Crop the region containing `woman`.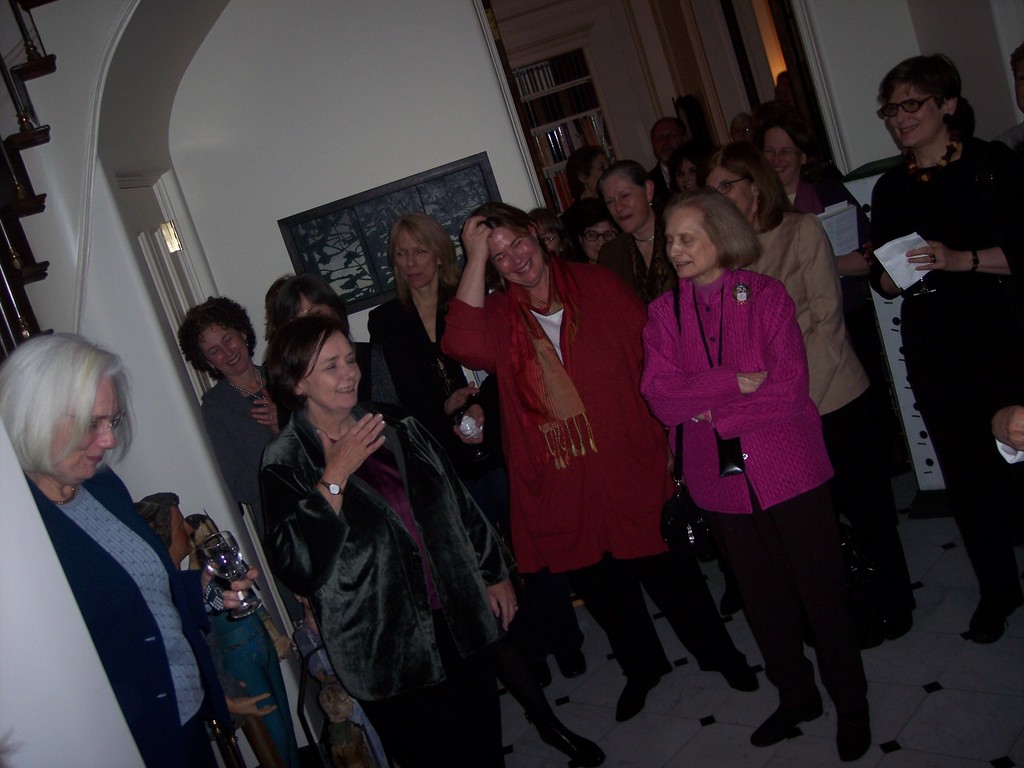
Crop region: locate(683, 140, 936, 660).
